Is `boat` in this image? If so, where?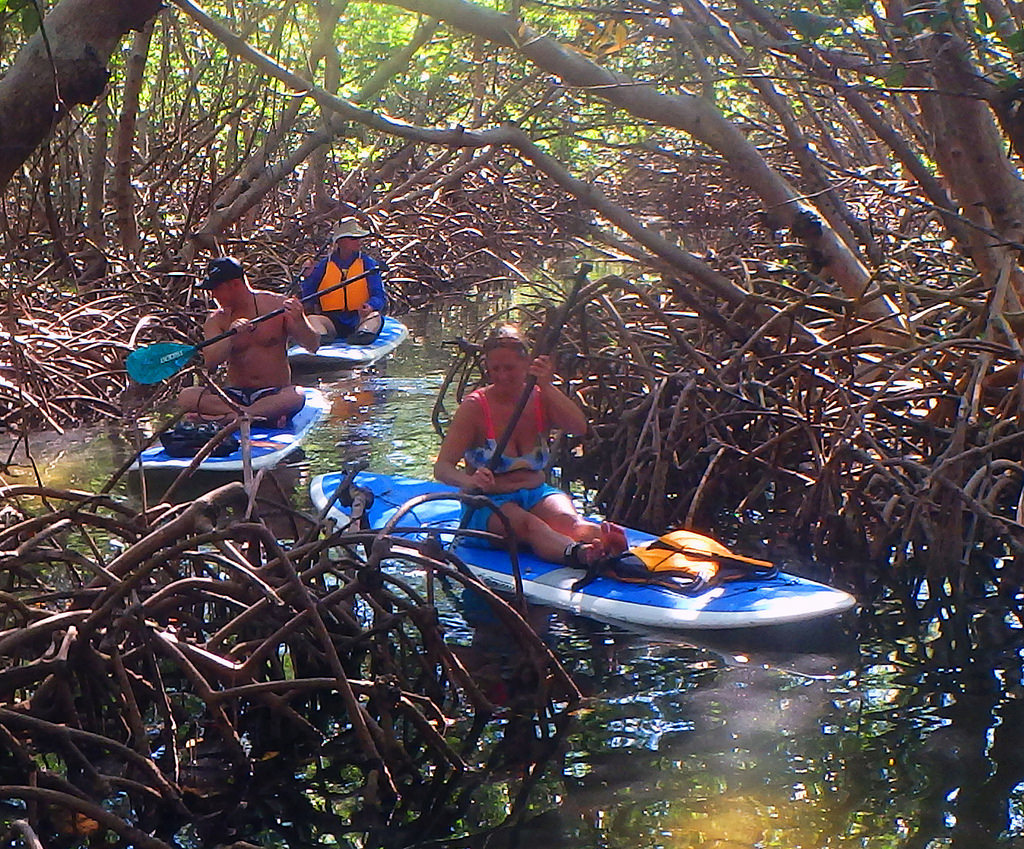
Yes, at [left=267, top=301, right=419, bottom=377].
